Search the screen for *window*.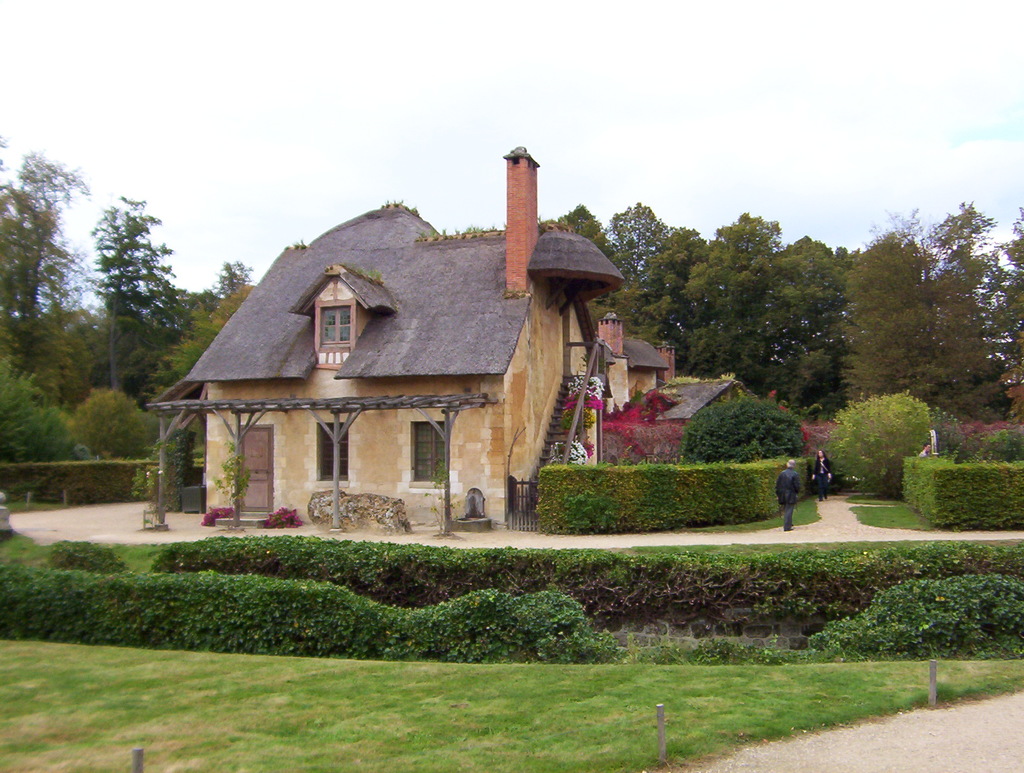
Found at 410 416 445 487.
